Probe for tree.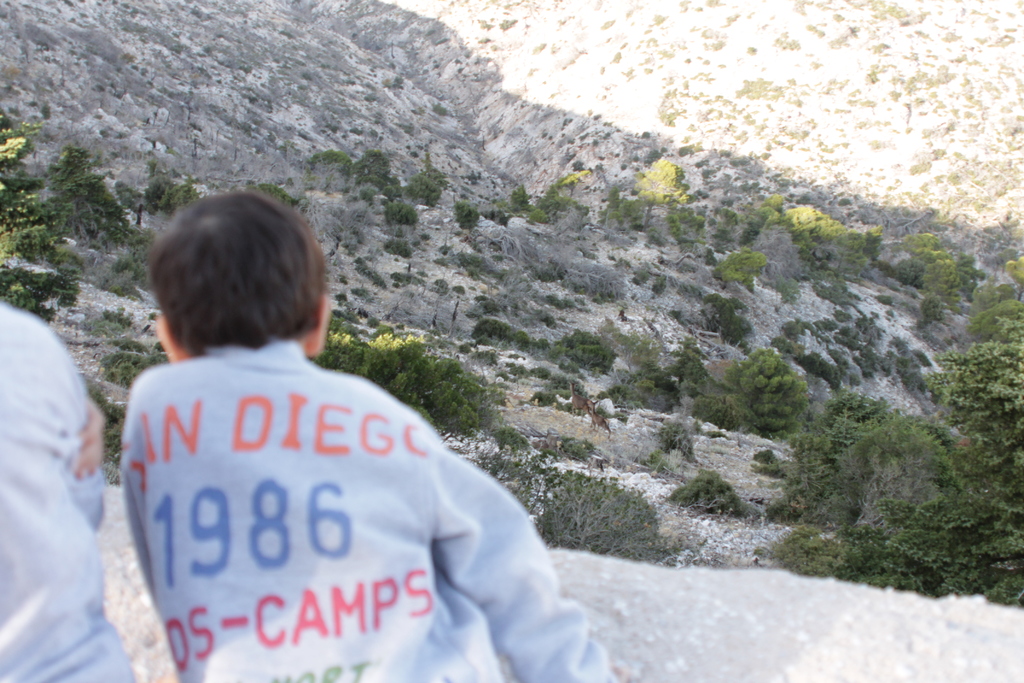
Probe result: select_region(134, 174, 207, 233).
